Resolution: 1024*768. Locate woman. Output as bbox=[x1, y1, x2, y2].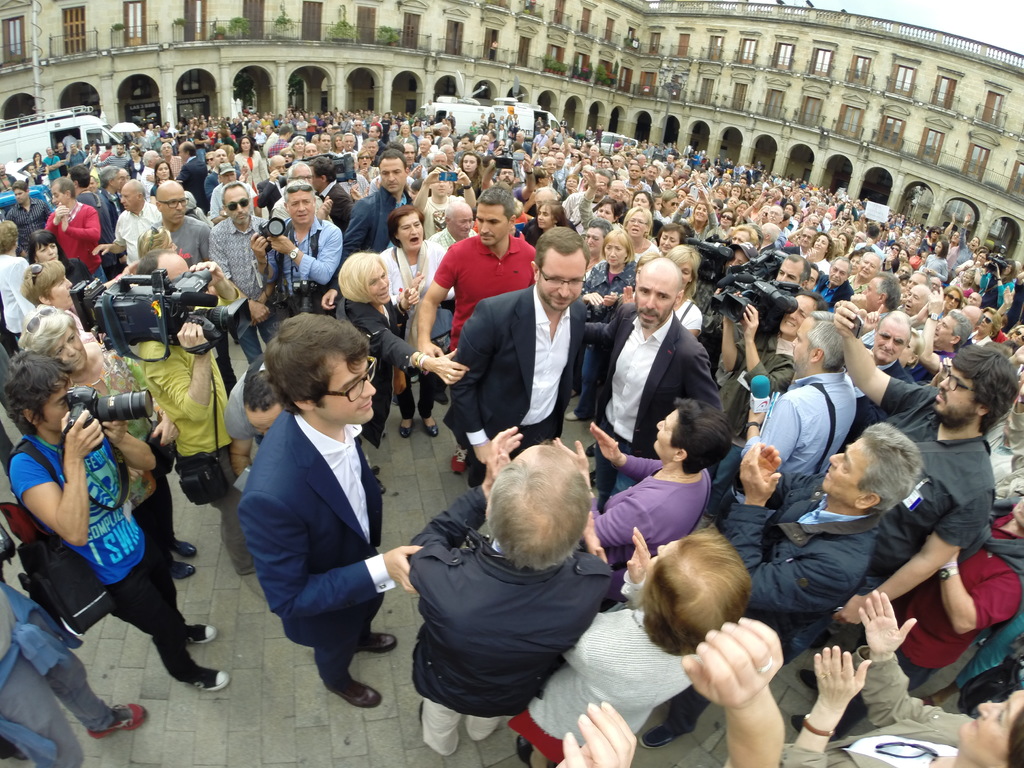
bbox=[33, 226, 96, 317].
